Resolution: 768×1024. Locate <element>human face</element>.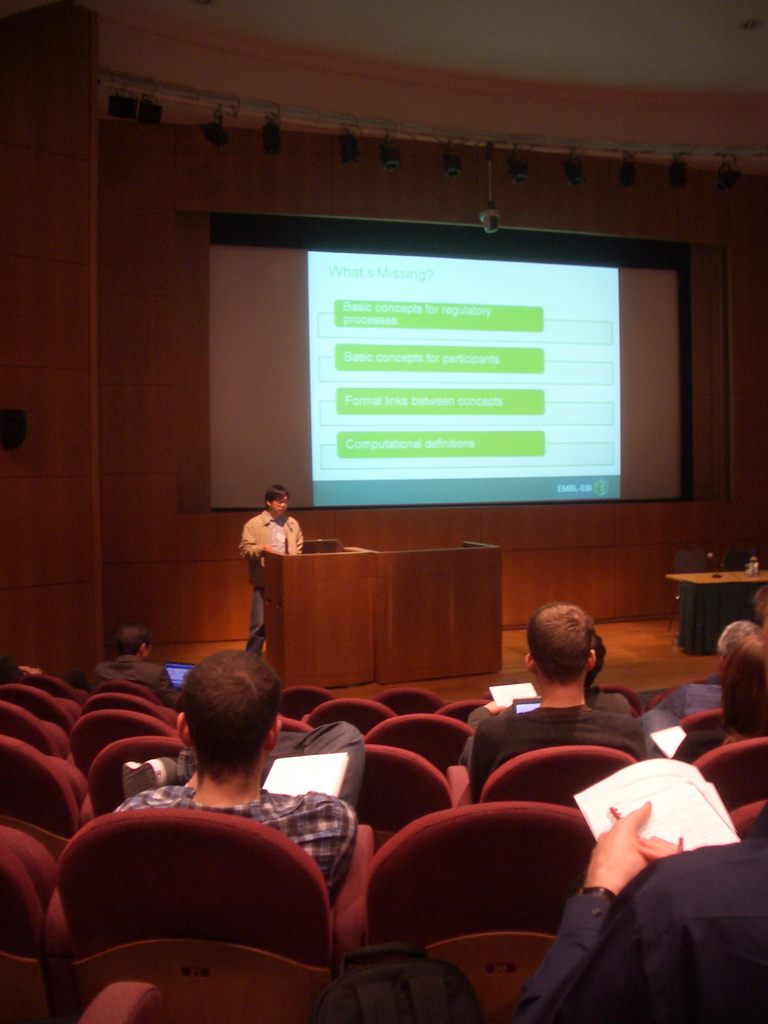
(270, 494, 287, 517).
